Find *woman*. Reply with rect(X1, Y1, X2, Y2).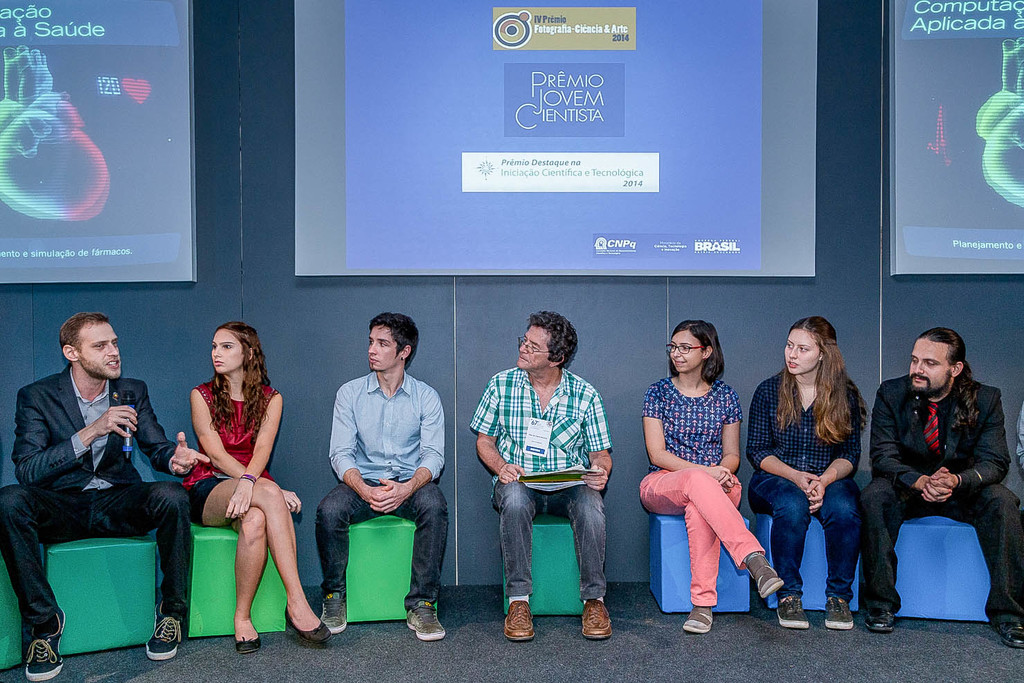
rect(633, 321, 792, 635).
